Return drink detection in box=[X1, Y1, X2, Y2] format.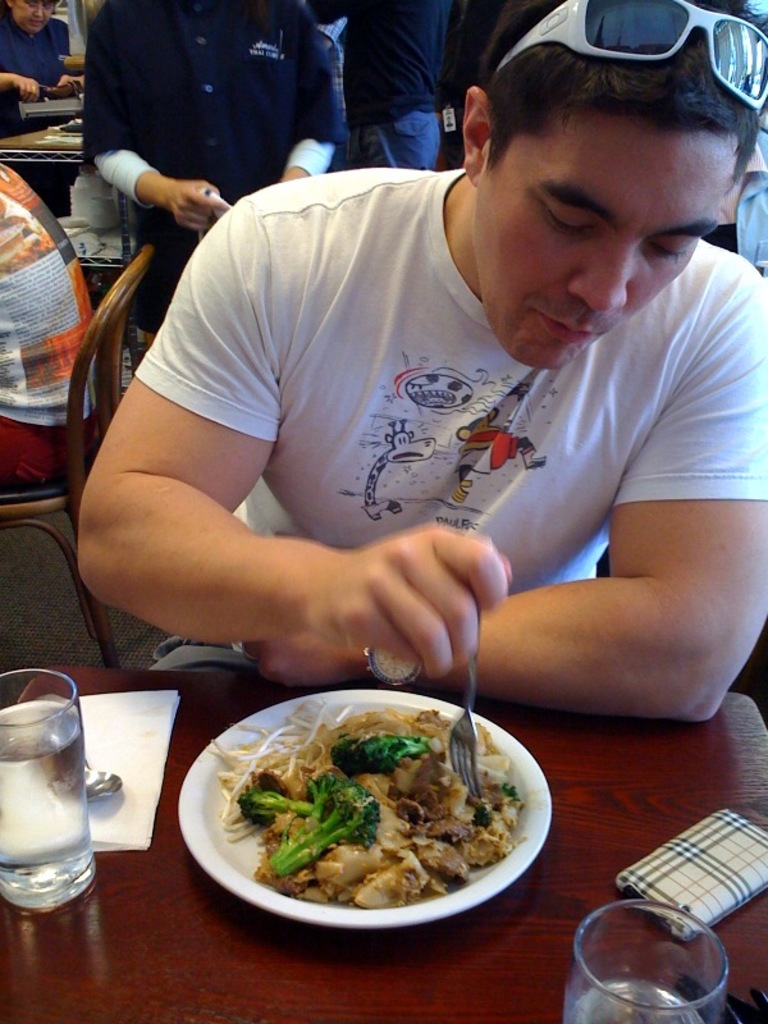
box=[6, 675, 118, 896].
